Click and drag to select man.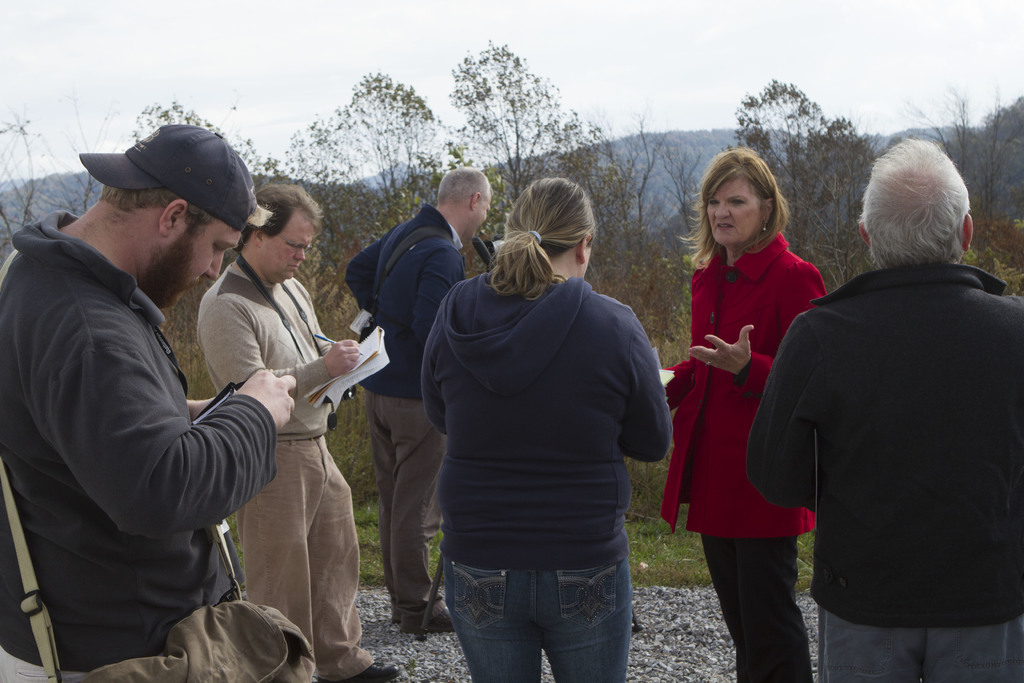
Selection: box=[0, 129, 298, 682].
